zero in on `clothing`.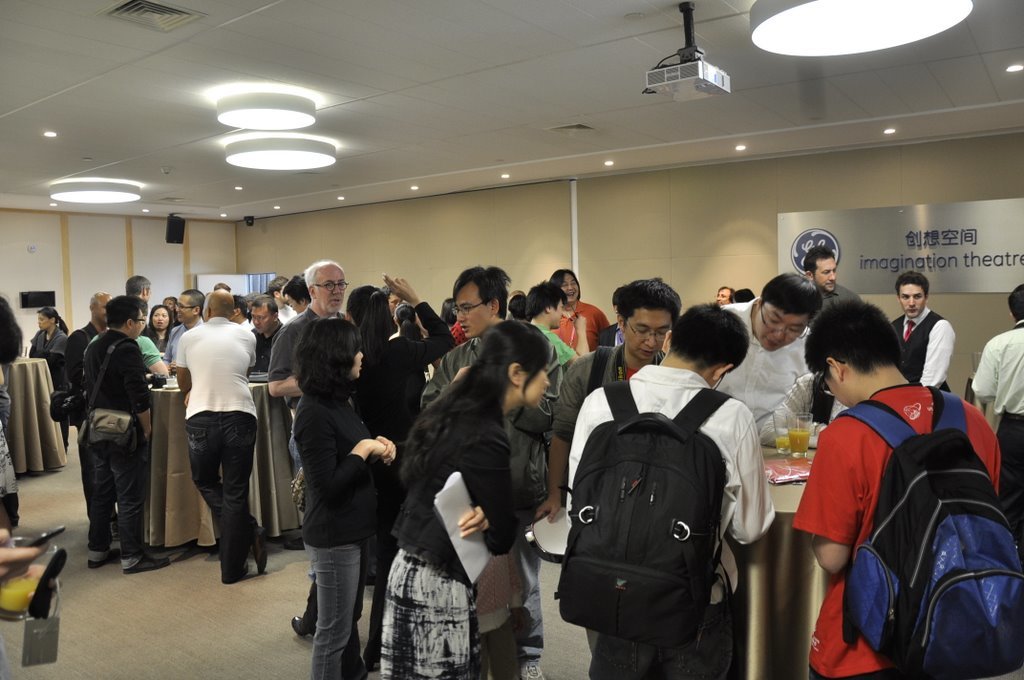
Zeroed in: bbox(972, 313, 1023, 553).
